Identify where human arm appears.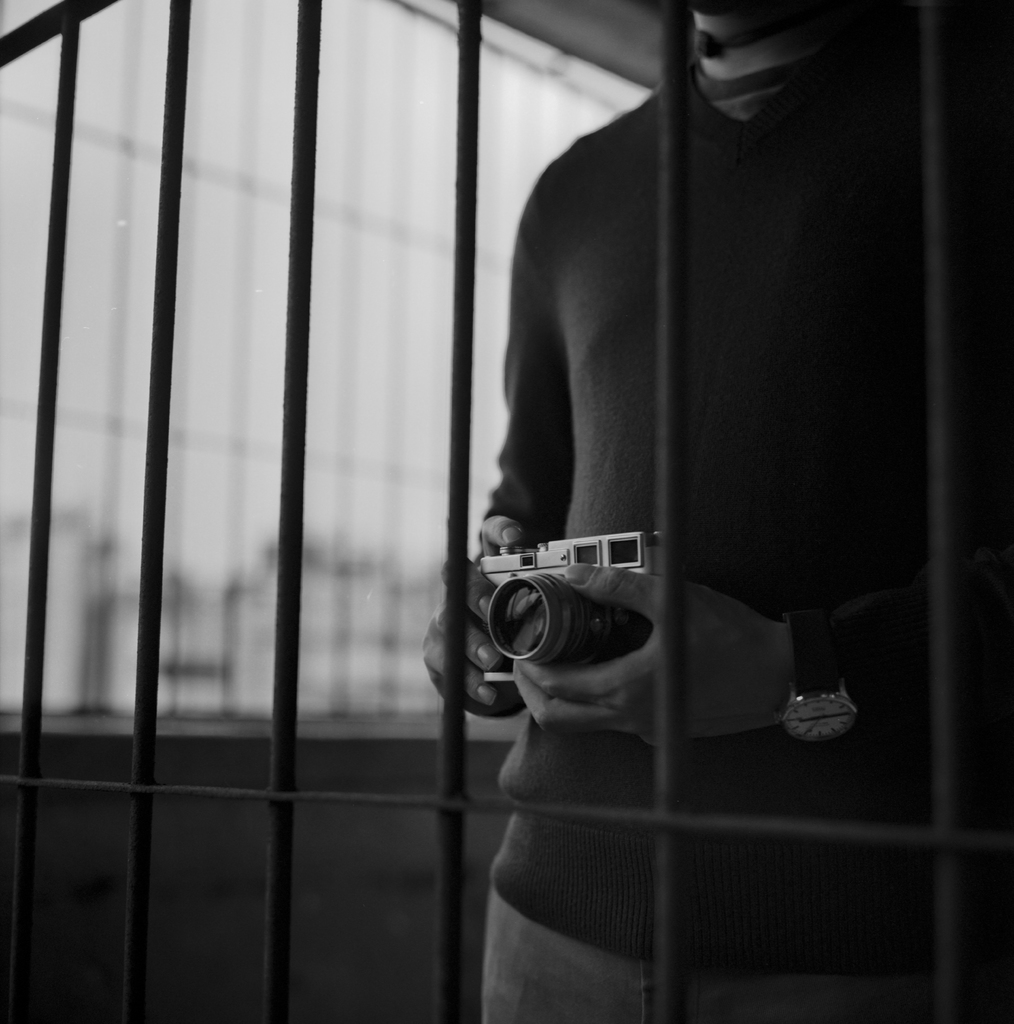
Appears at region(511, 558, 1013, 751).
